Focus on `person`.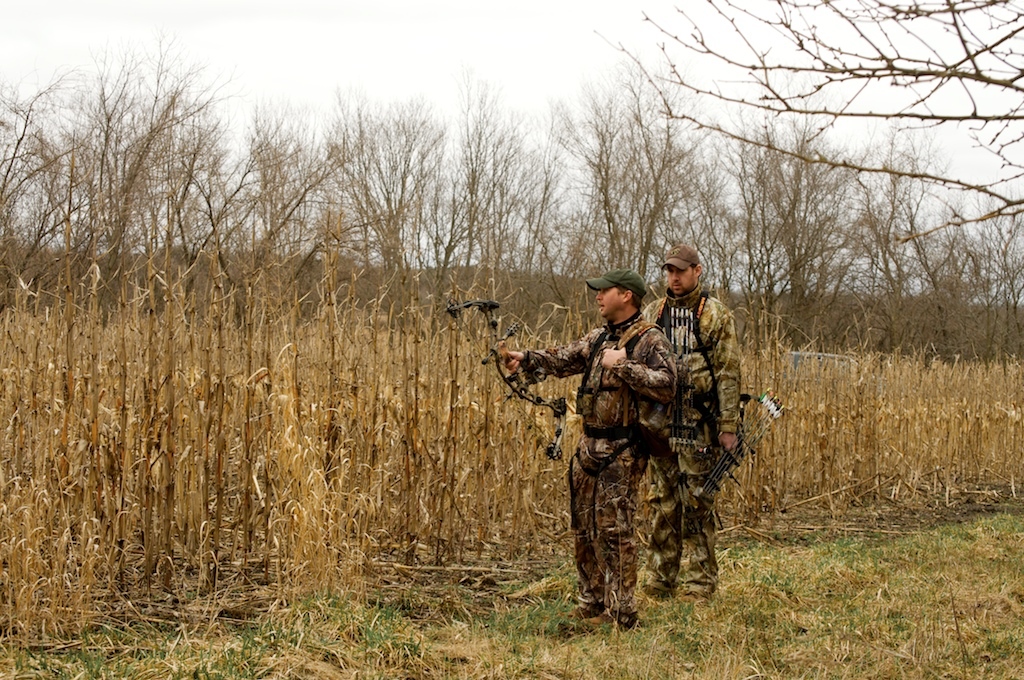
Focused at select_region(628, 239, 749, 596).
